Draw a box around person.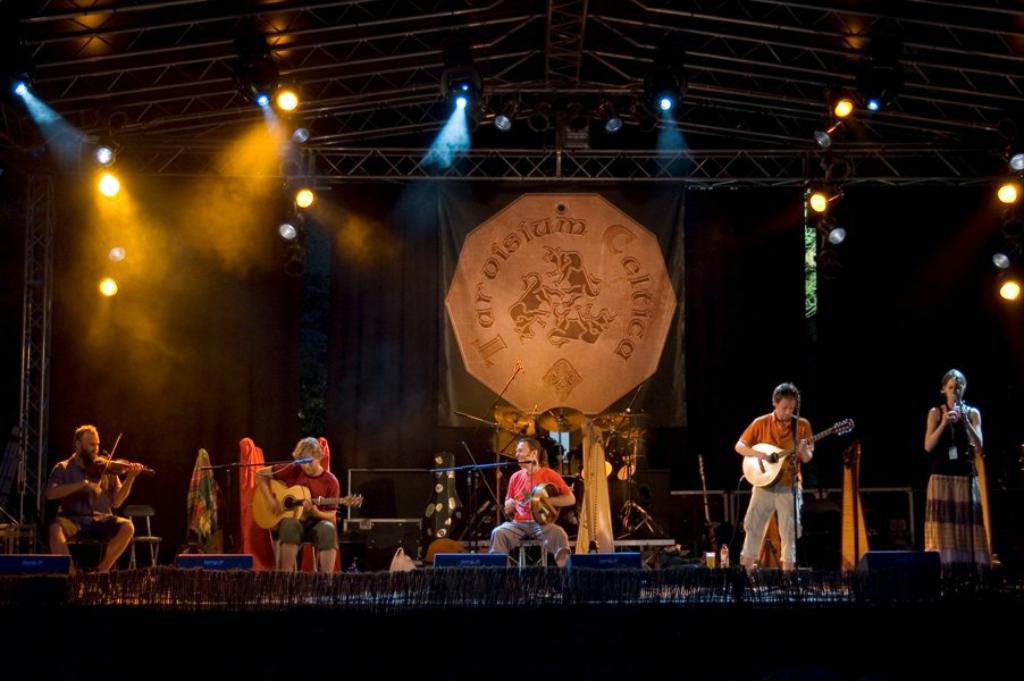
<box>41,423,142,580</box>.
